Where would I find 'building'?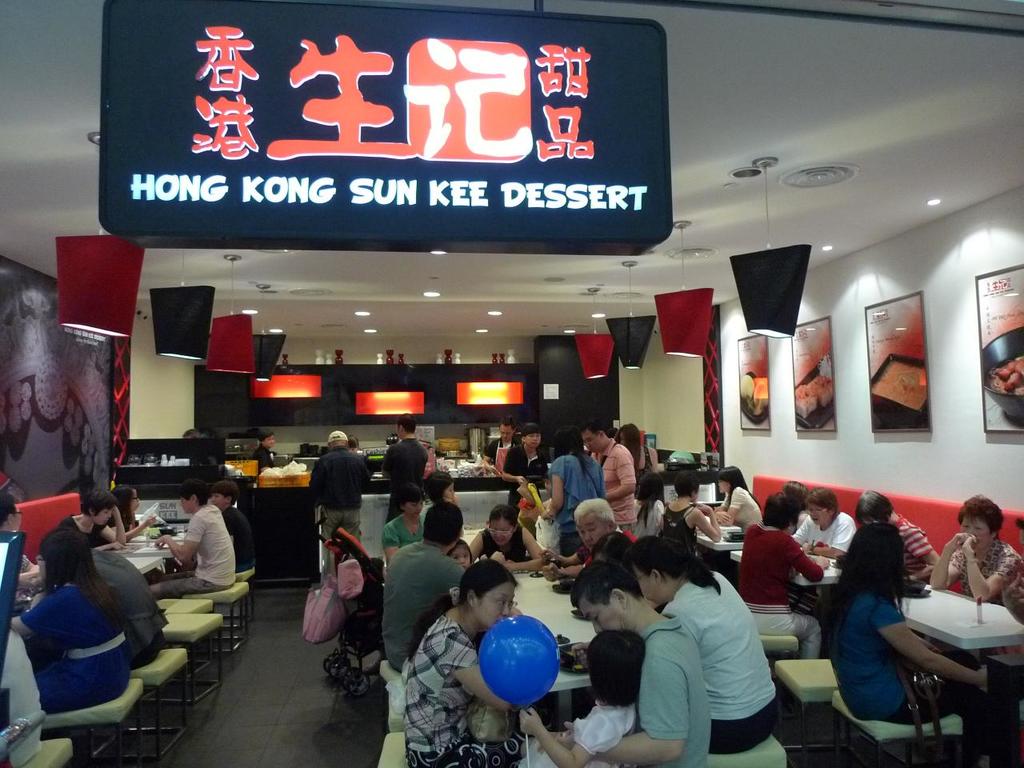
At 0 0 1023 767.
